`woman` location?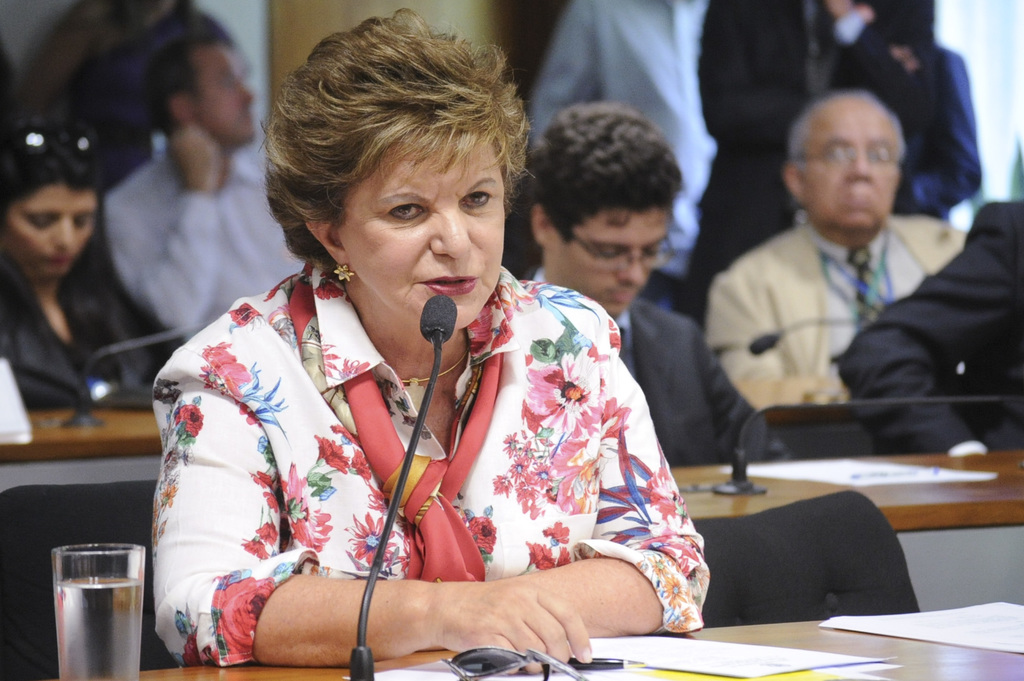
<box>0,103,189,414</box>
